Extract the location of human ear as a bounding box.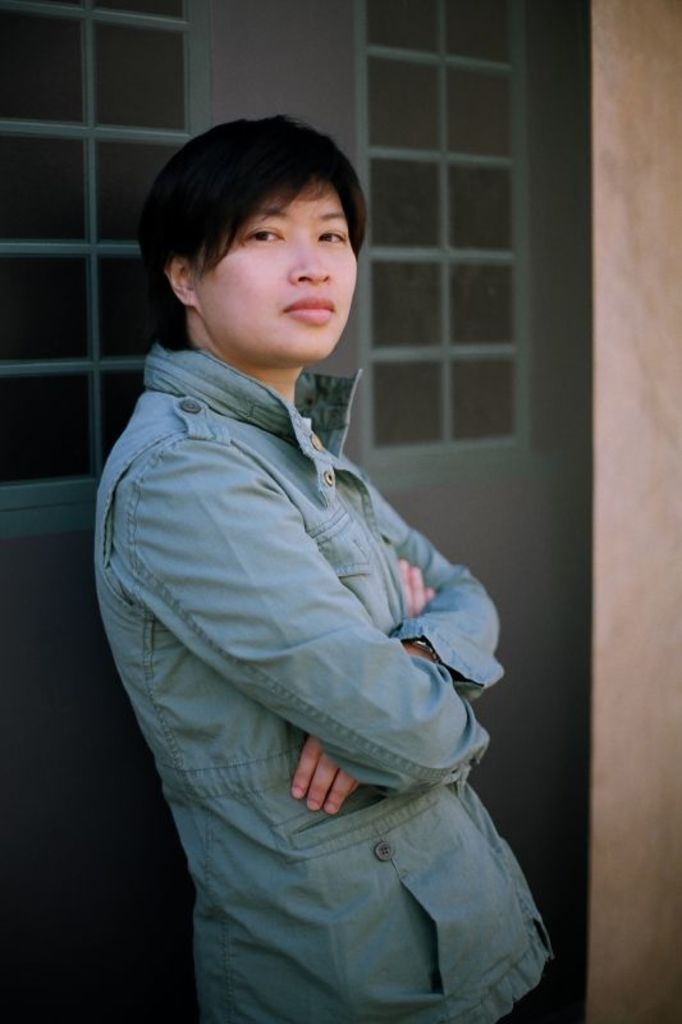
x1=163 y1=253 x2=198 y2=307.
